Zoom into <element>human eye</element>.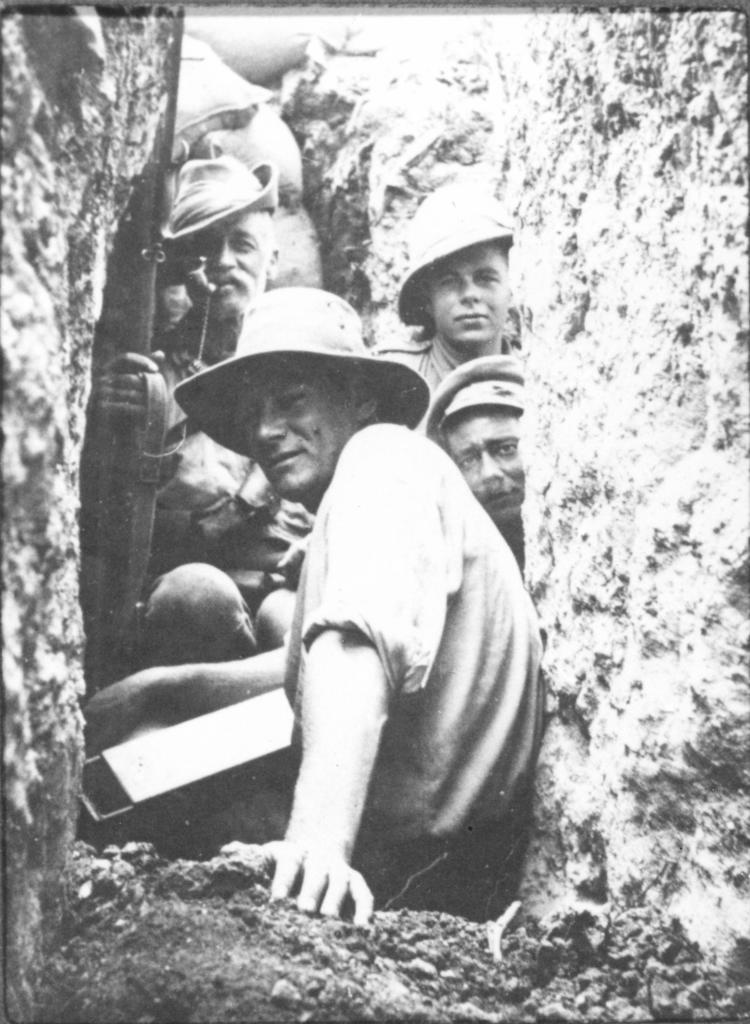
Zoom target: pyautogui.locateOnScreen(473, 274, 496, 288).
